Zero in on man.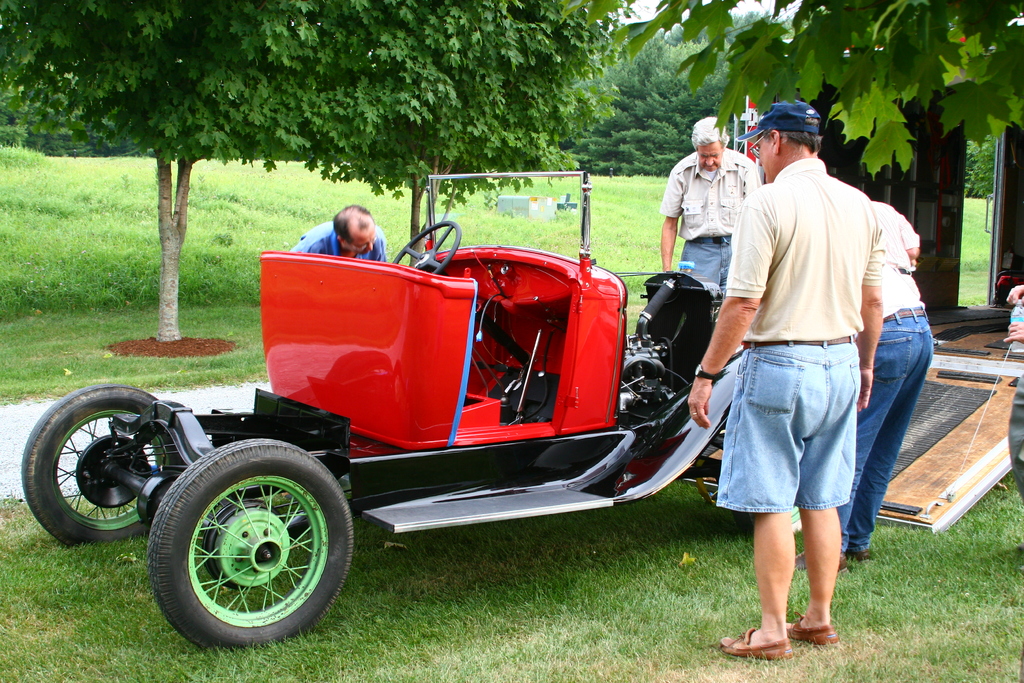
Zeroed in: (x1=662, y1=118, x2=760, y2=283).
